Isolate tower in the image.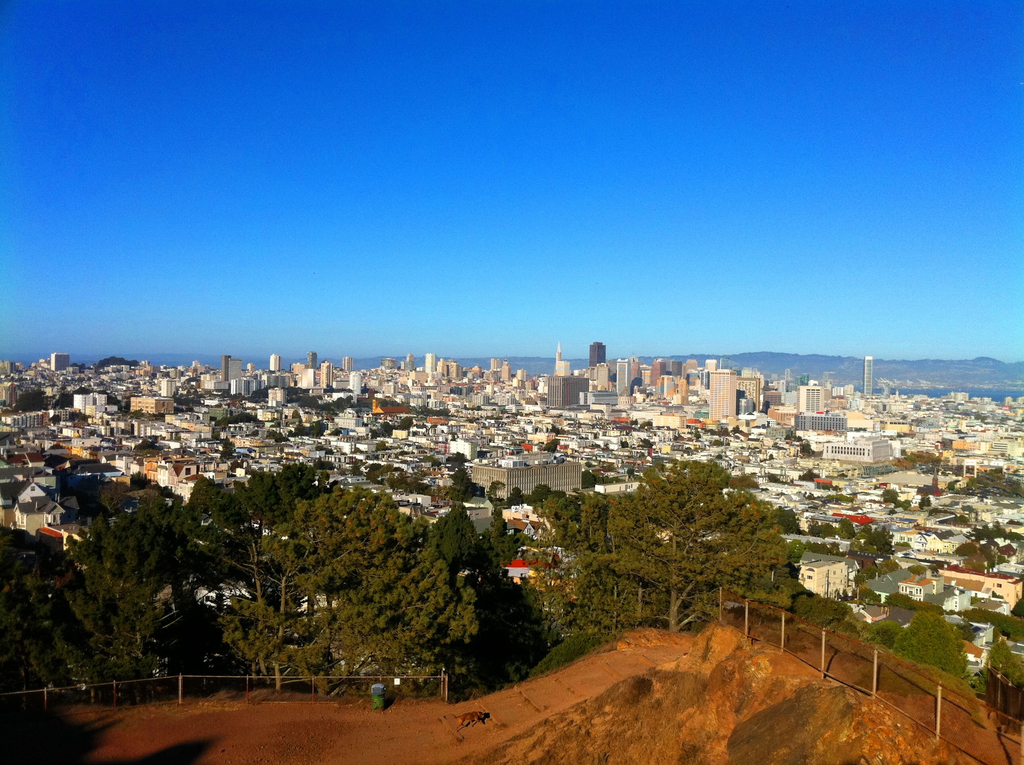
Isolated region: BBox(708, 363, 739, 427).
